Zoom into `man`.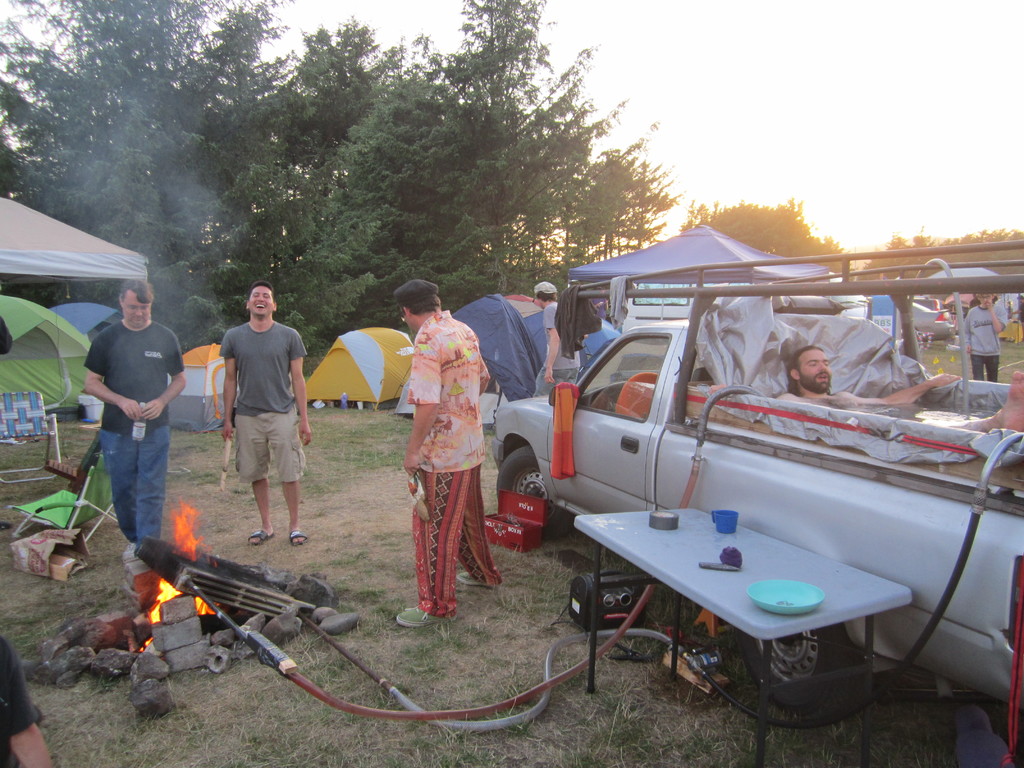
Zoom target: x1=218 y1=277 x2=308 y2=540.
